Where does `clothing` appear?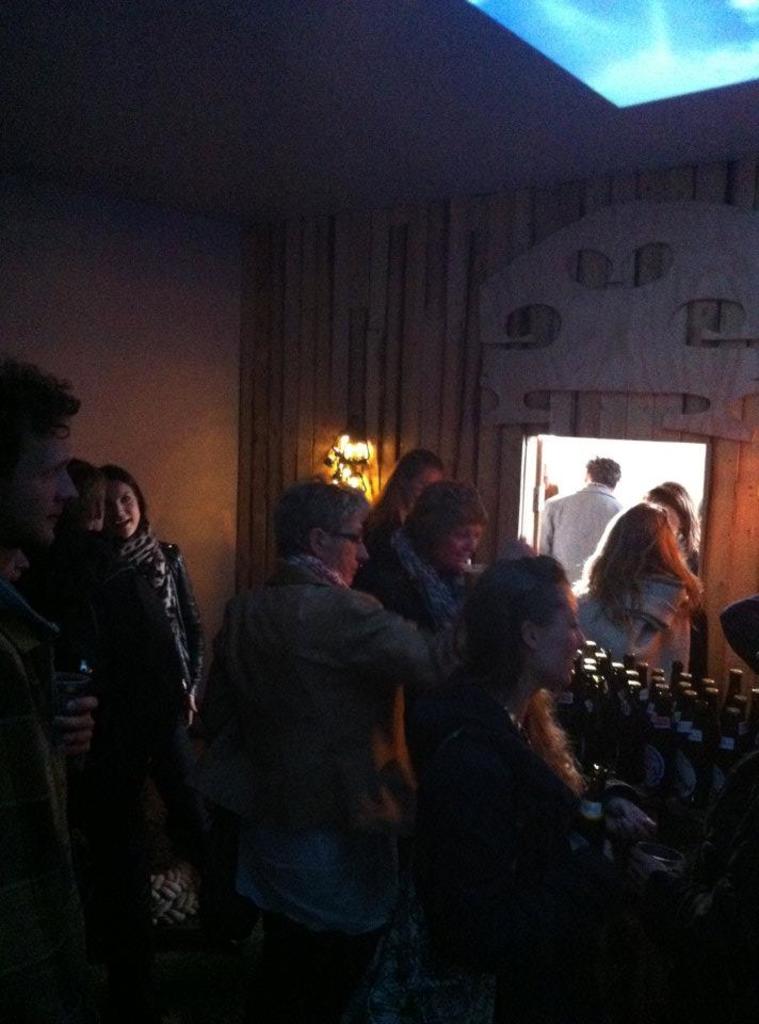
Appears at BBox(536, 480, 629, 579).
